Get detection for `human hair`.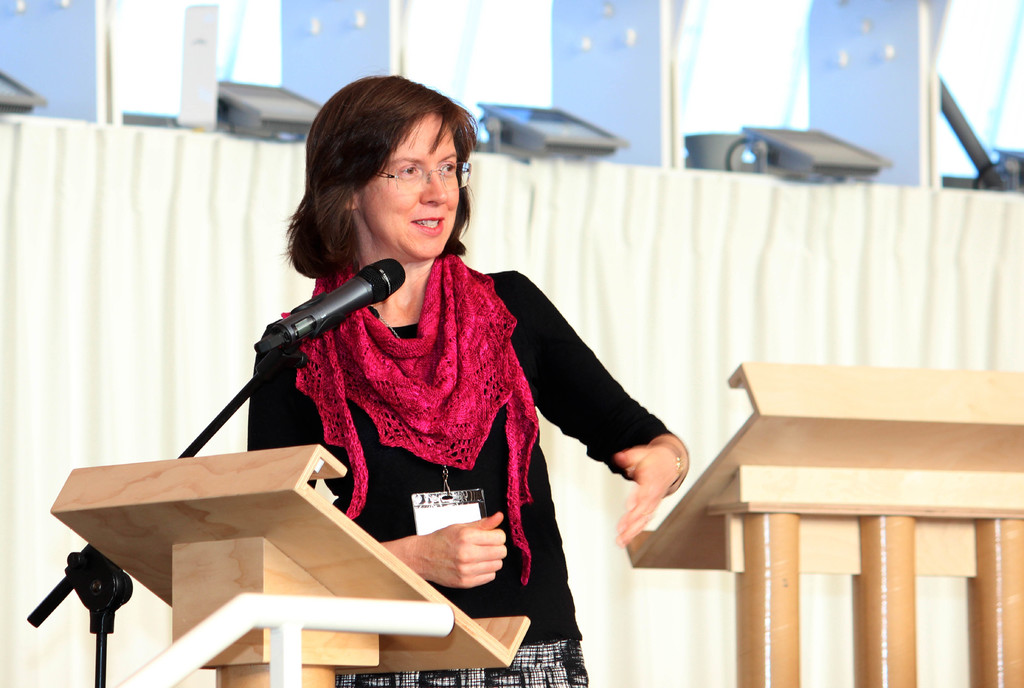
Detection: 284/73/504/261.
